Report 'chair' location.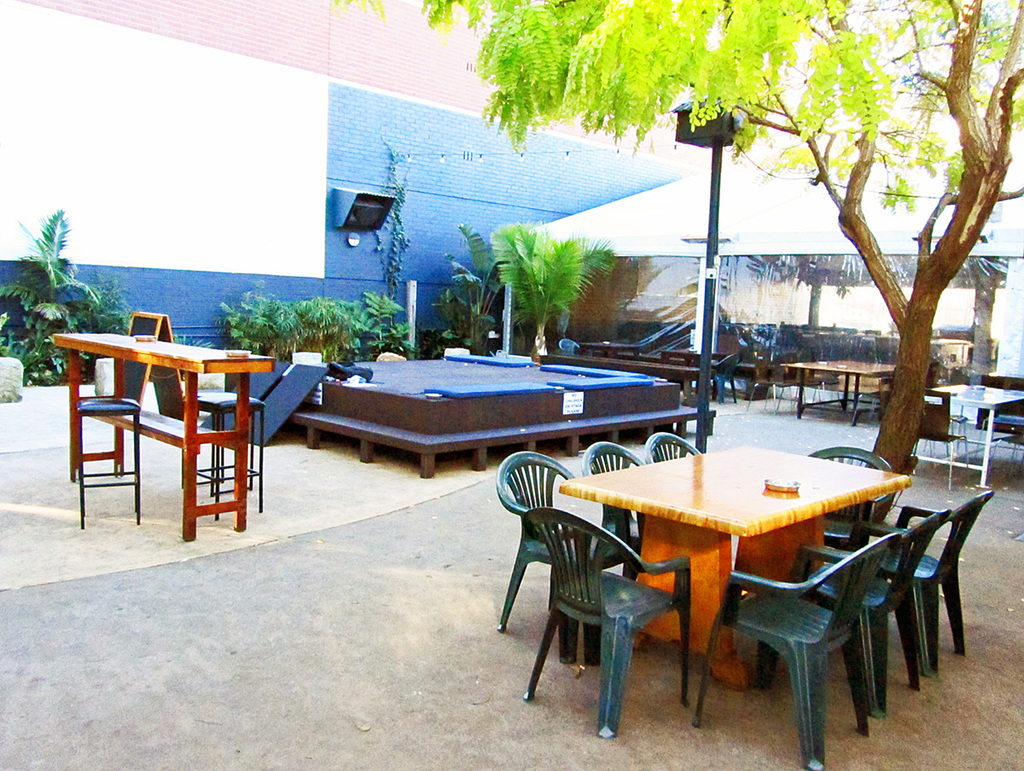
Report: select_region(555, 337, 580, 354).
